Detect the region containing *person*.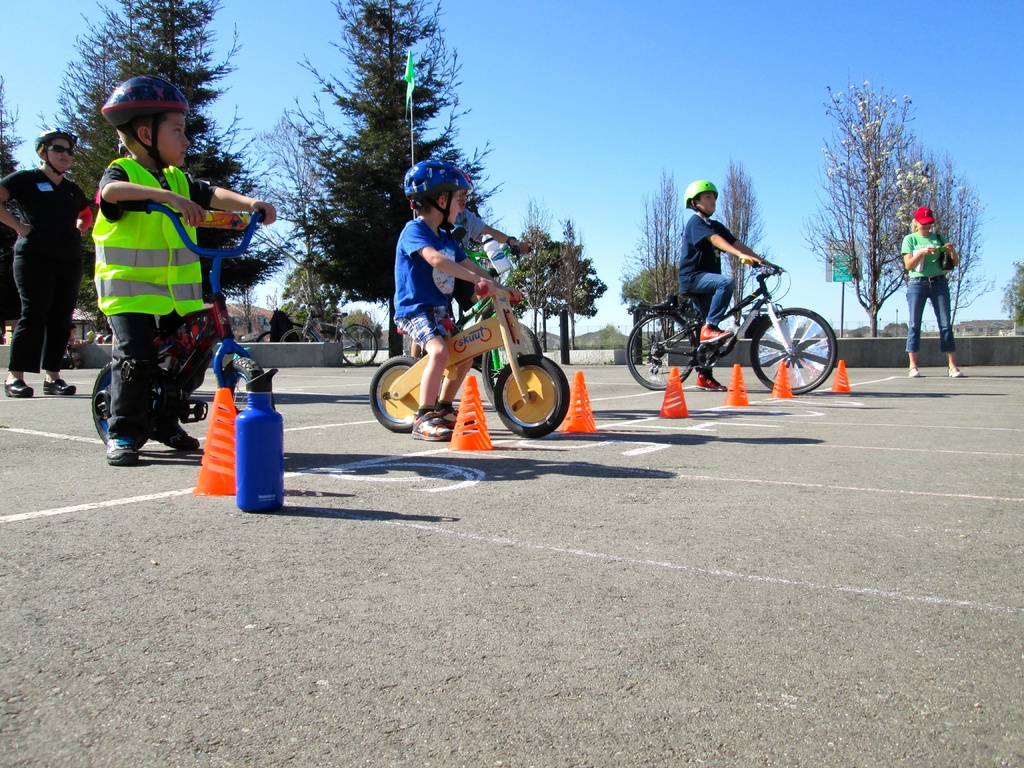
(893, 200, 969, 379).
